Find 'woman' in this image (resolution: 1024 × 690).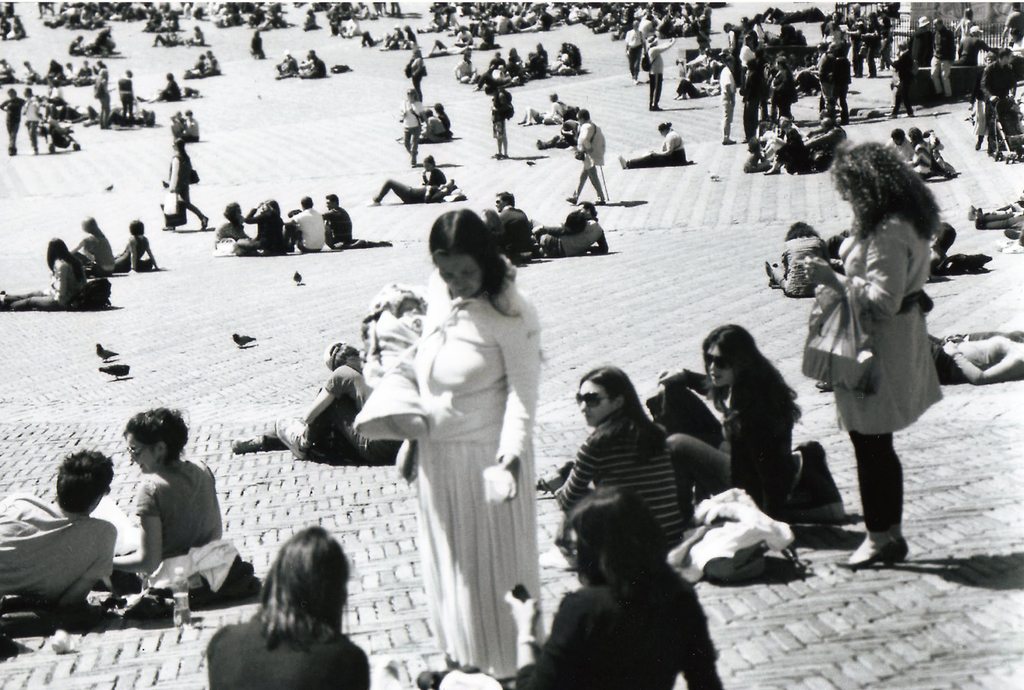
{"x1": 661, "y1": 324, "x2": 804, "y2": 531}.
